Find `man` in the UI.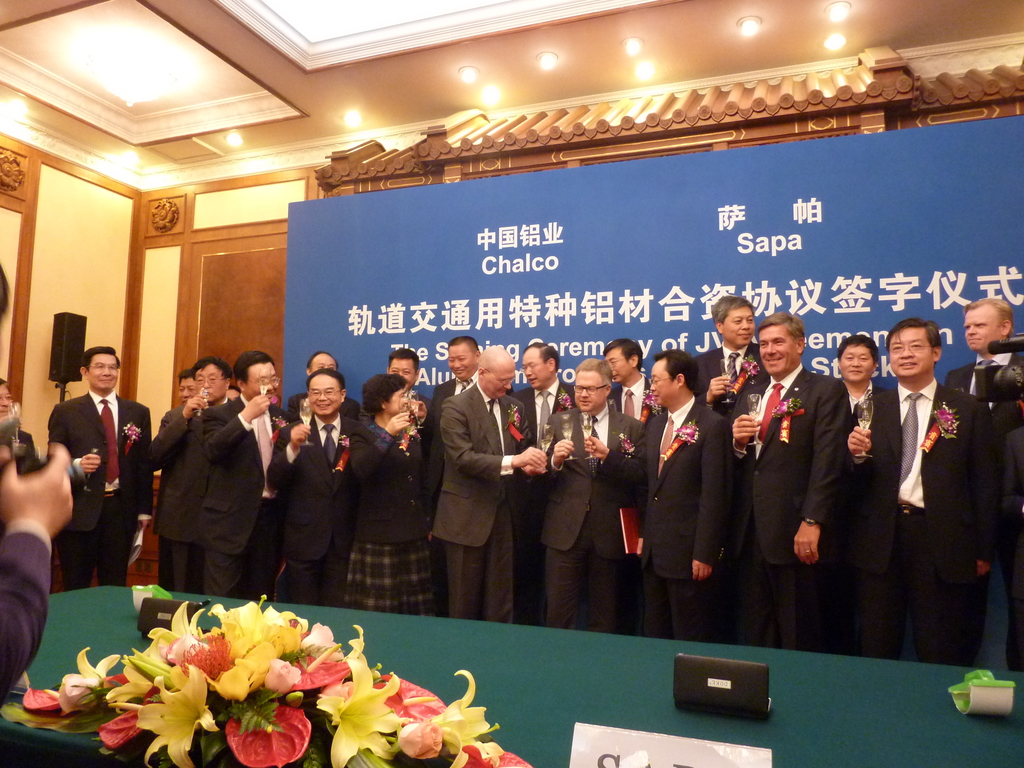
UI element at rect(266, 369, 376, 603).
